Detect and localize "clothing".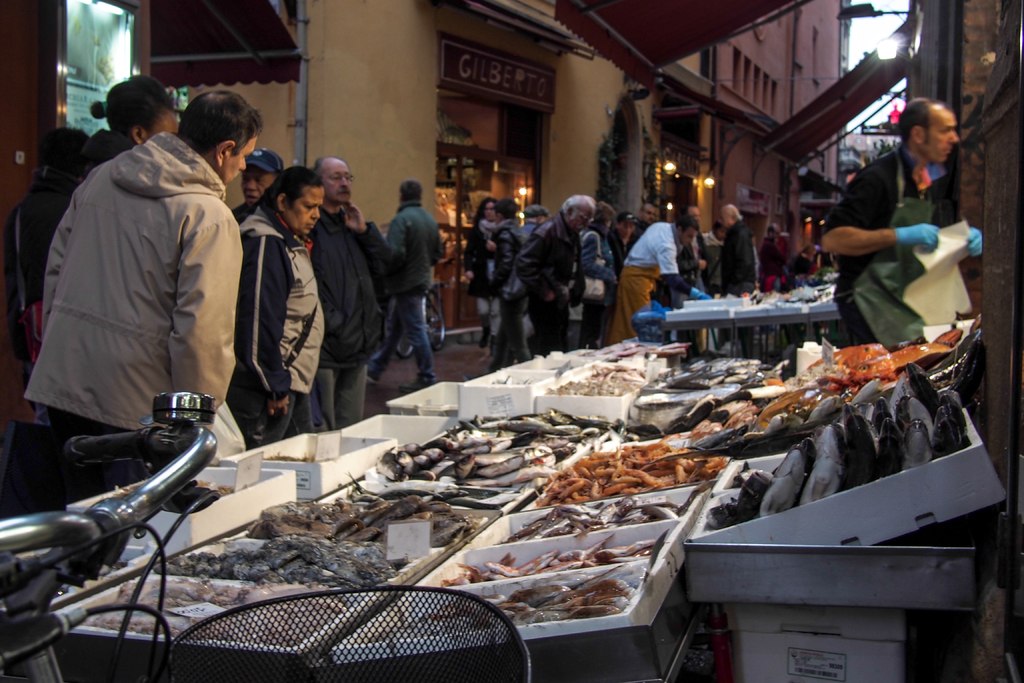
Localized at (232, 195, 255, 227).
